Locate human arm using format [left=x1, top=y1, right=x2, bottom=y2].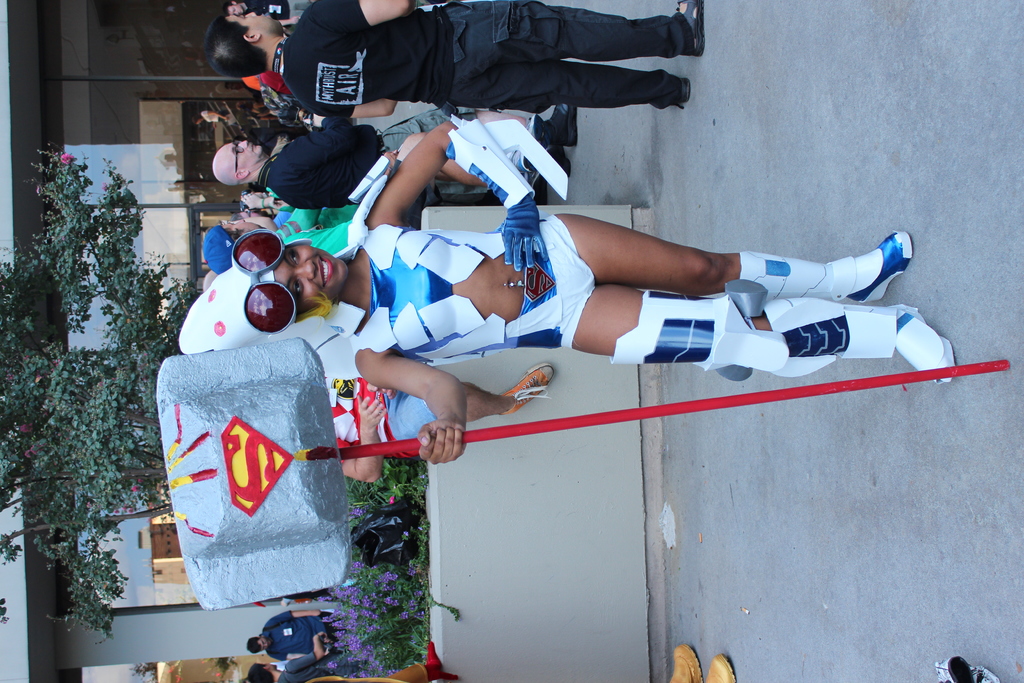
[left=301, top=101, right=399, bottom=115].
